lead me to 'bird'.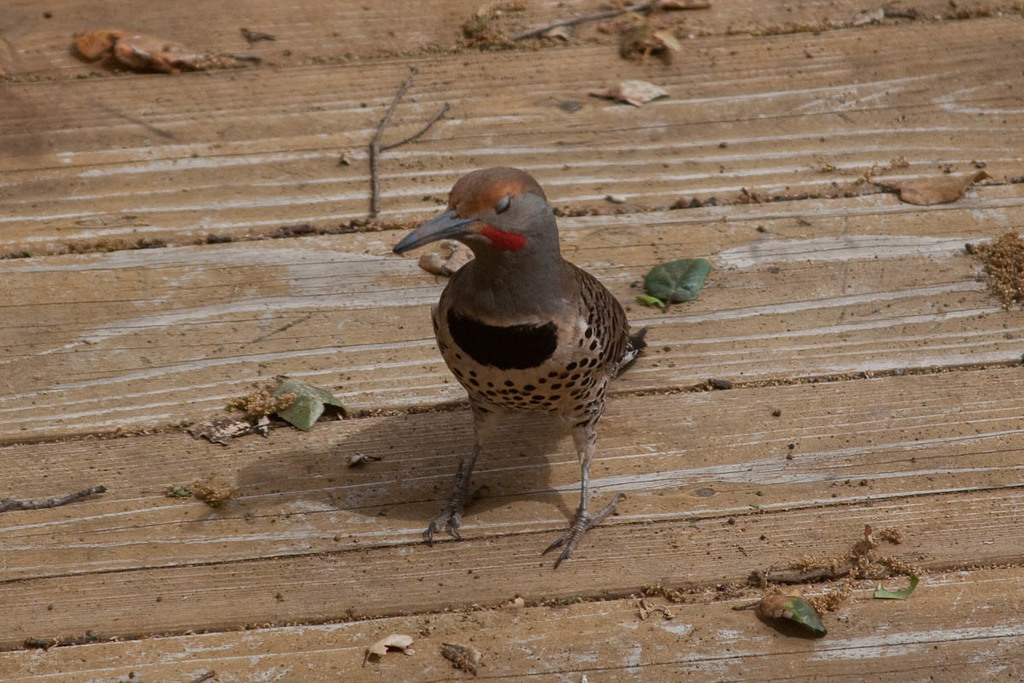
Lead to box(365, 166, 678, 570).
